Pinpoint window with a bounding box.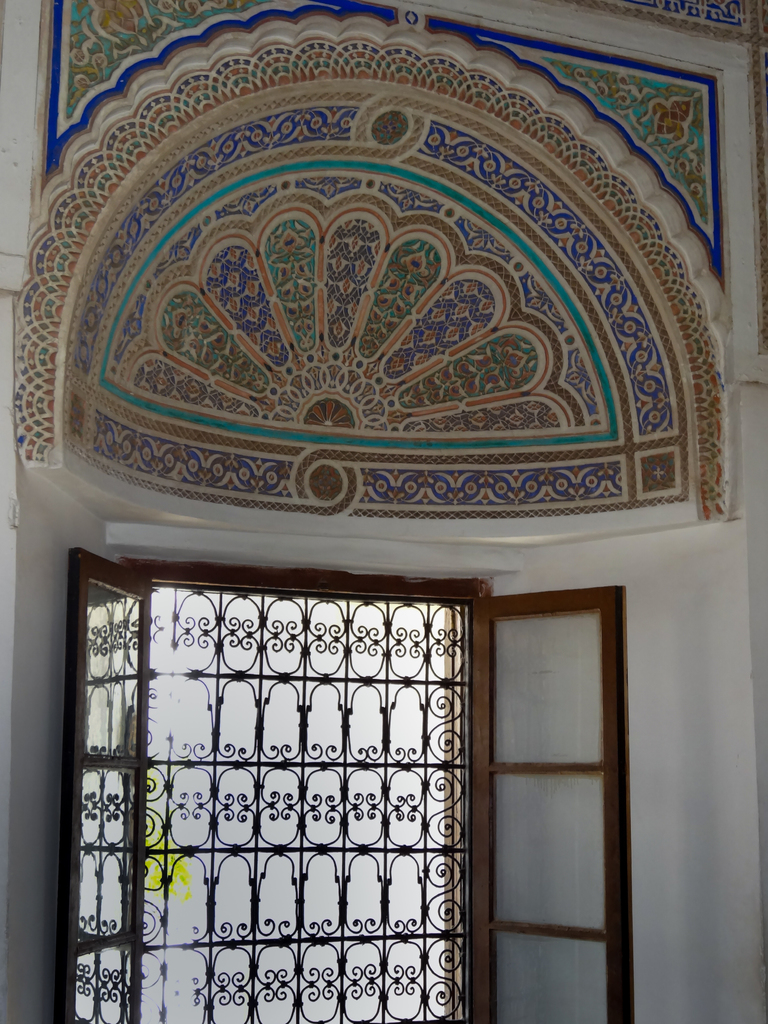
BBox(135, 950, 212, 1020).
